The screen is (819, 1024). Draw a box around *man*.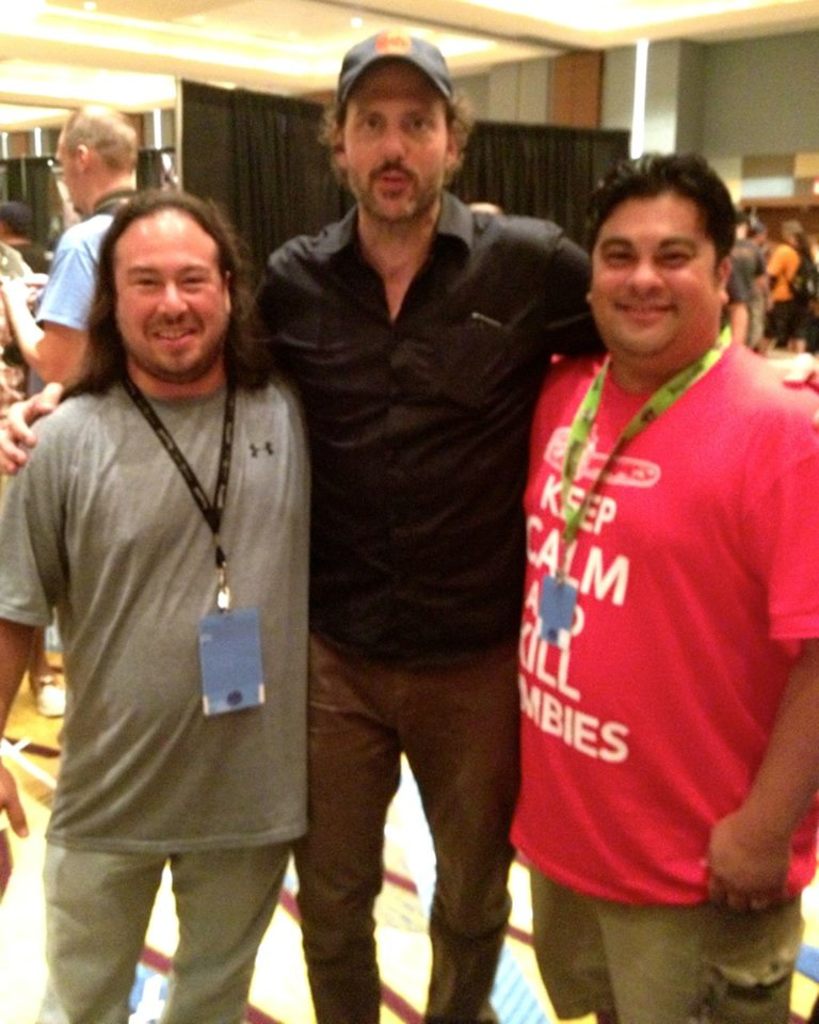
<bbox>0, 28, 818, 1023</bbox>.
